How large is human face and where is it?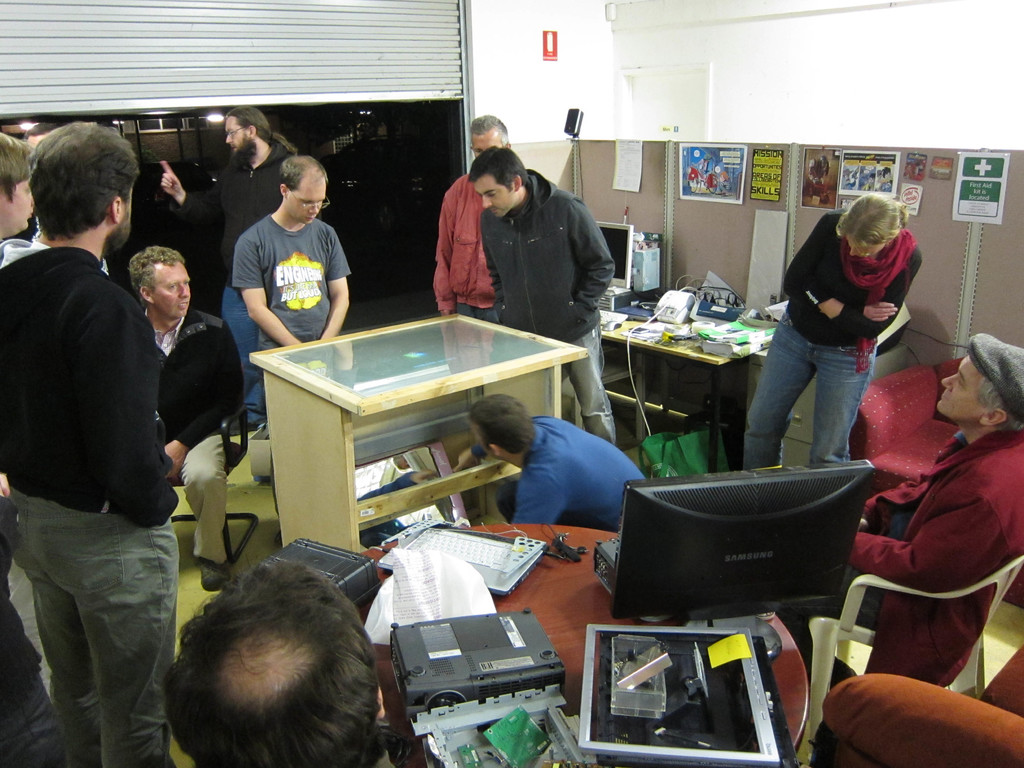
Bounding box: (x1=124, y1=186, x2=136, y2=236).
